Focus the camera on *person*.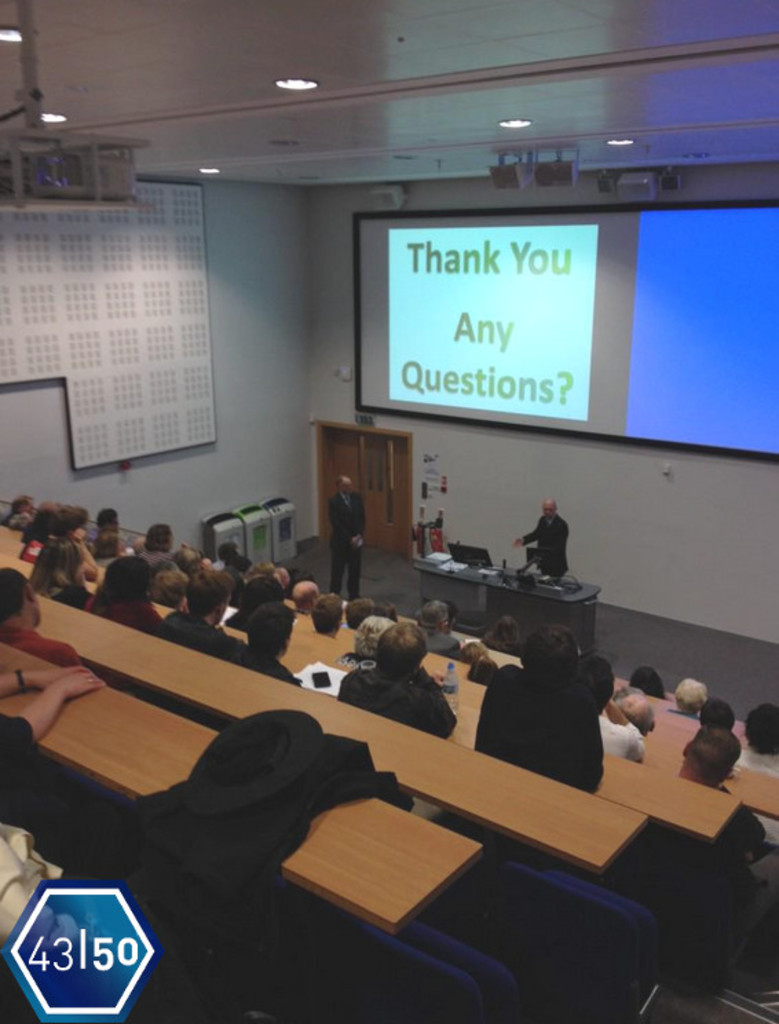
Focus region: (x1=322, y1=467, x2=365, y2=601).
